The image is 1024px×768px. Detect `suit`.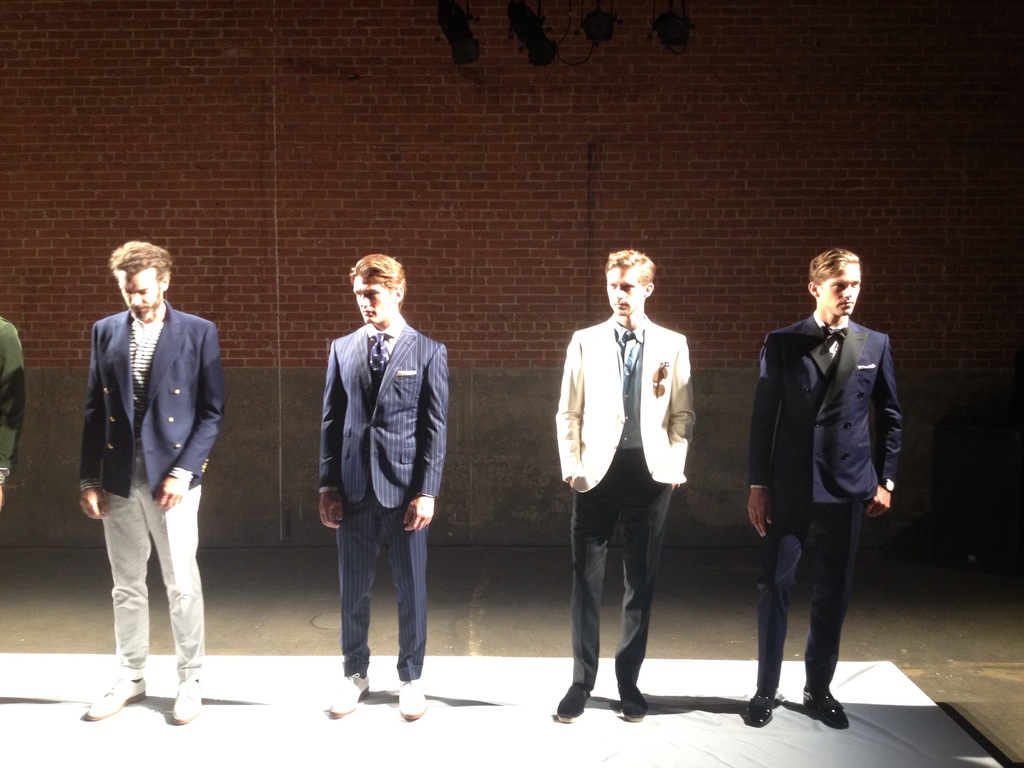
Detection: (left=742, top=258, right=906, bottom=727).
